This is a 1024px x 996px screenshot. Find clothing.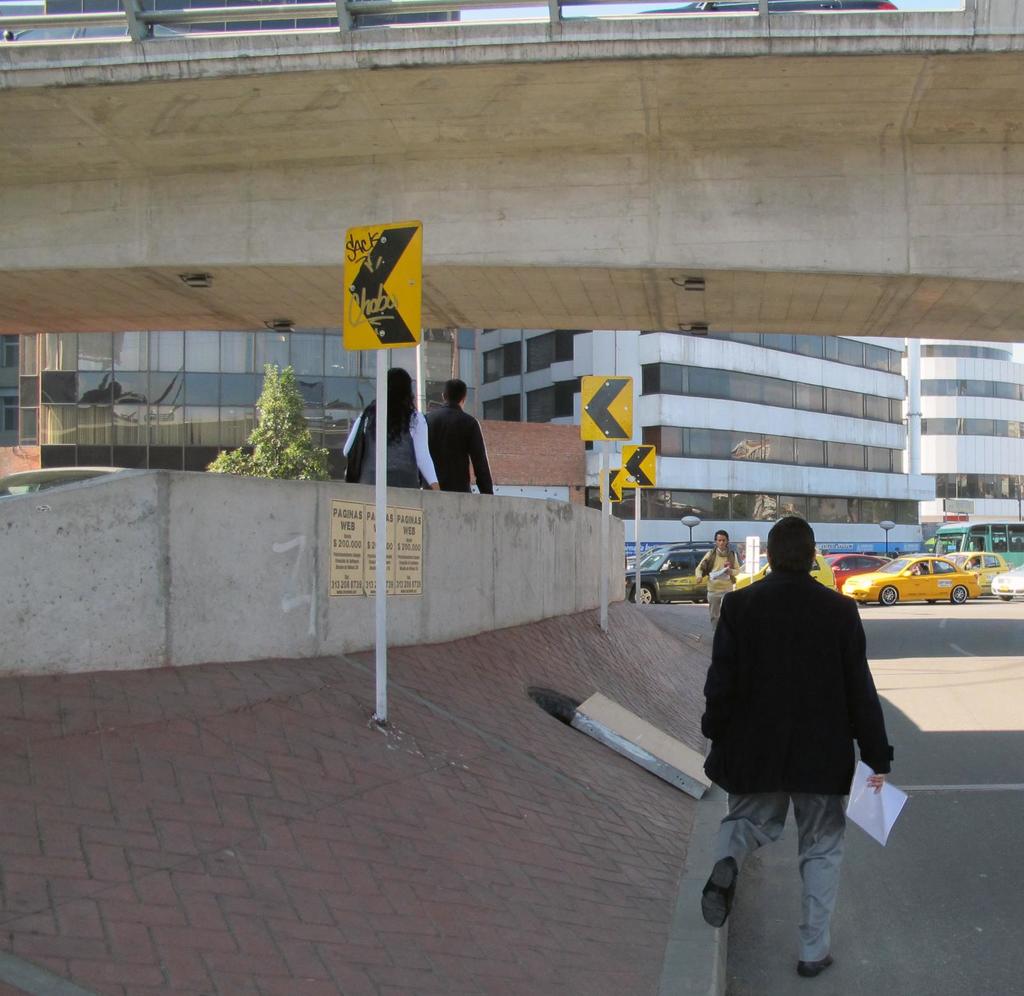
Bounding box: region(695, 552, 734, 614).
